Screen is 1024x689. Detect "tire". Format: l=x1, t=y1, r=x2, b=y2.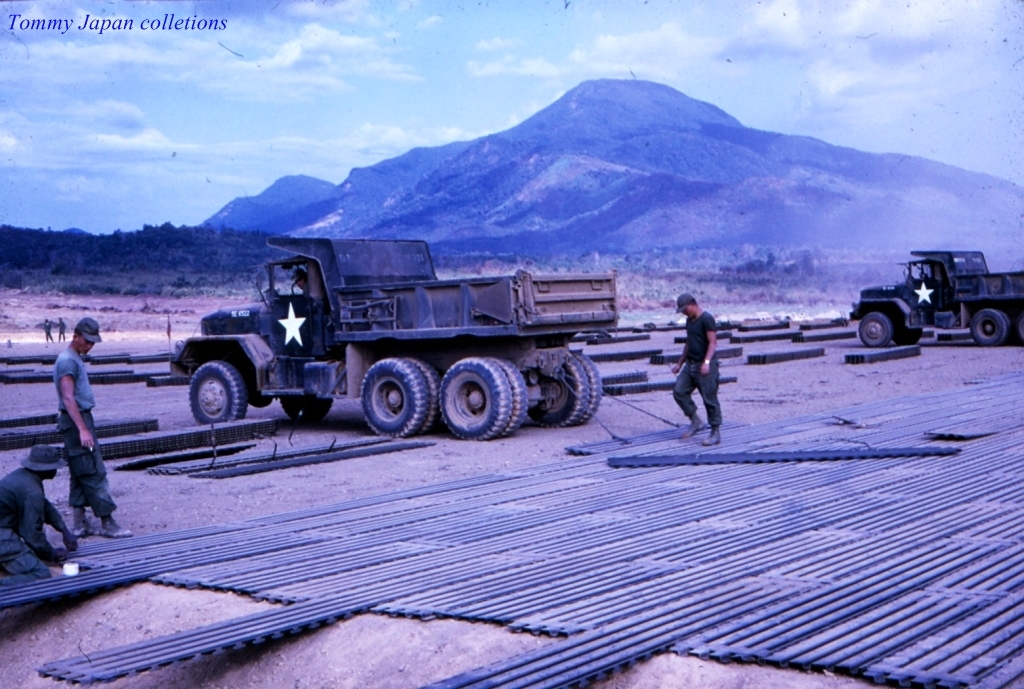
l=190, t=361, r=250, b=429.
